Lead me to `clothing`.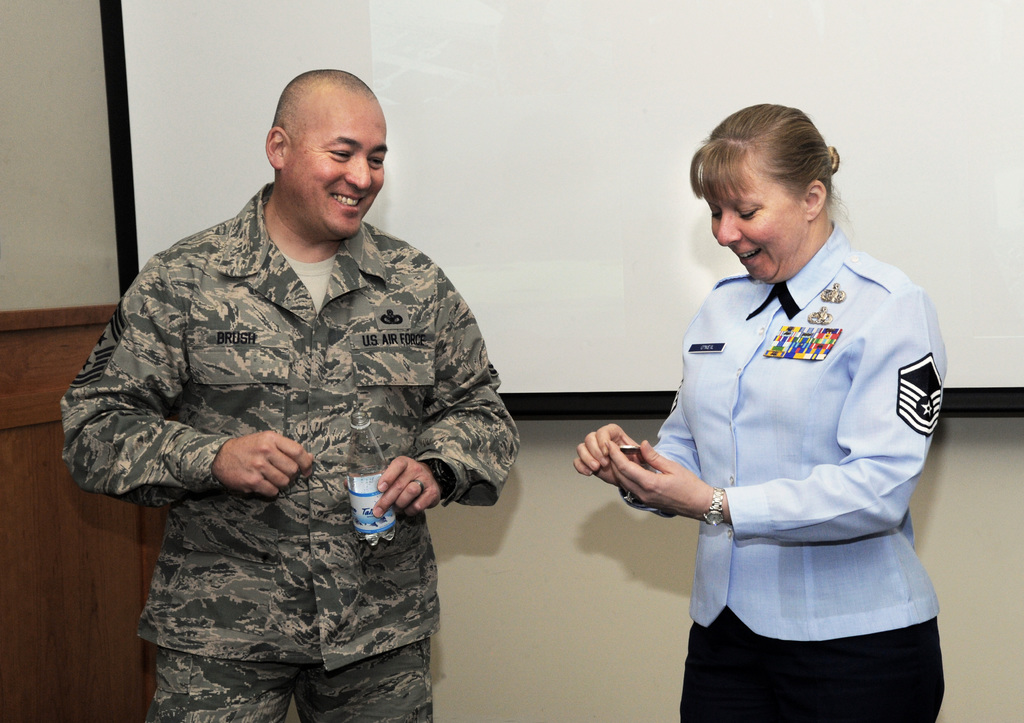
Lead to <region>68, 168, 568, 722</region>.
